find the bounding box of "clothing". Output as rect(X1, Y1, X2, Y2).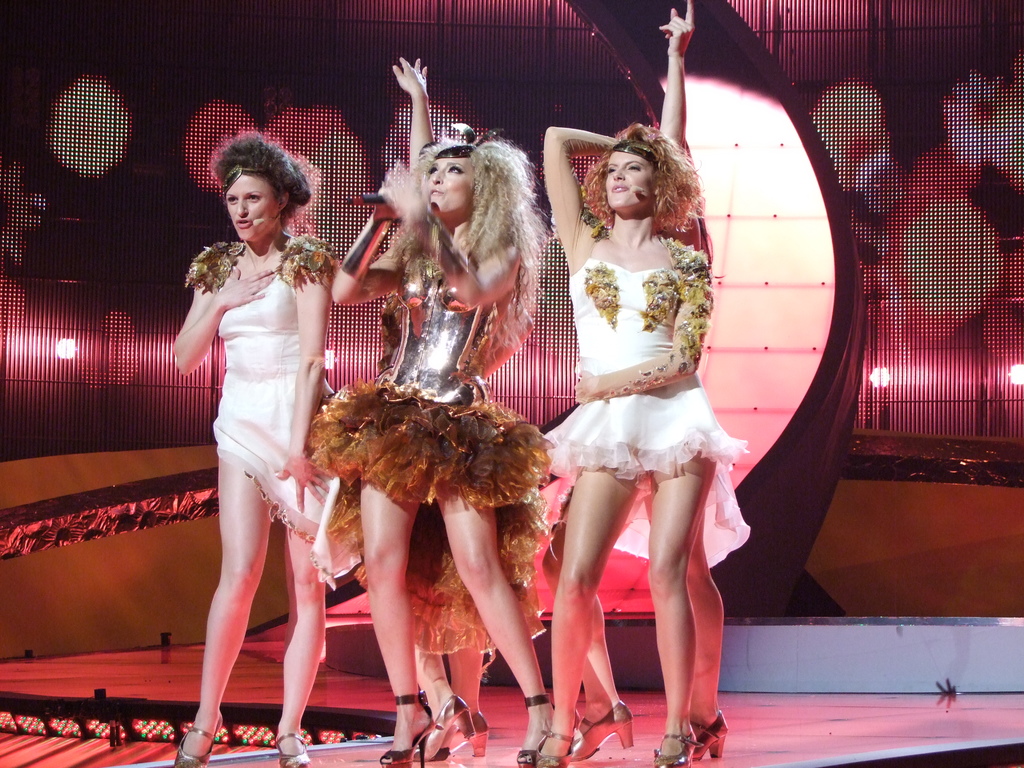
rect(545, 253, 750, 573).
